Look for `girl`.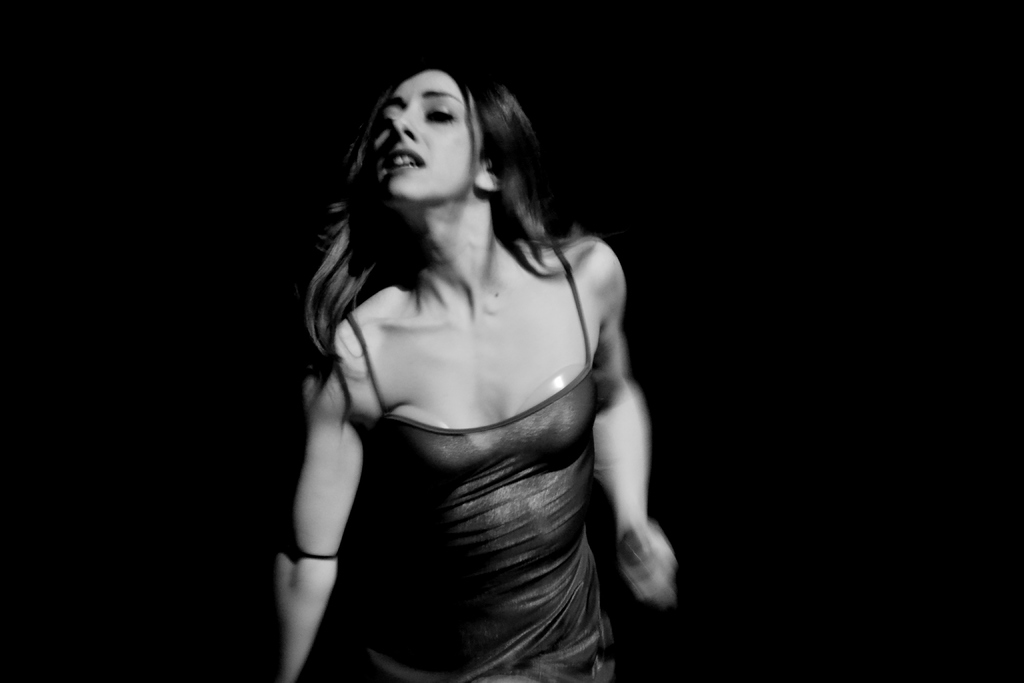
Found: detection(273, 62, 675, 682).
